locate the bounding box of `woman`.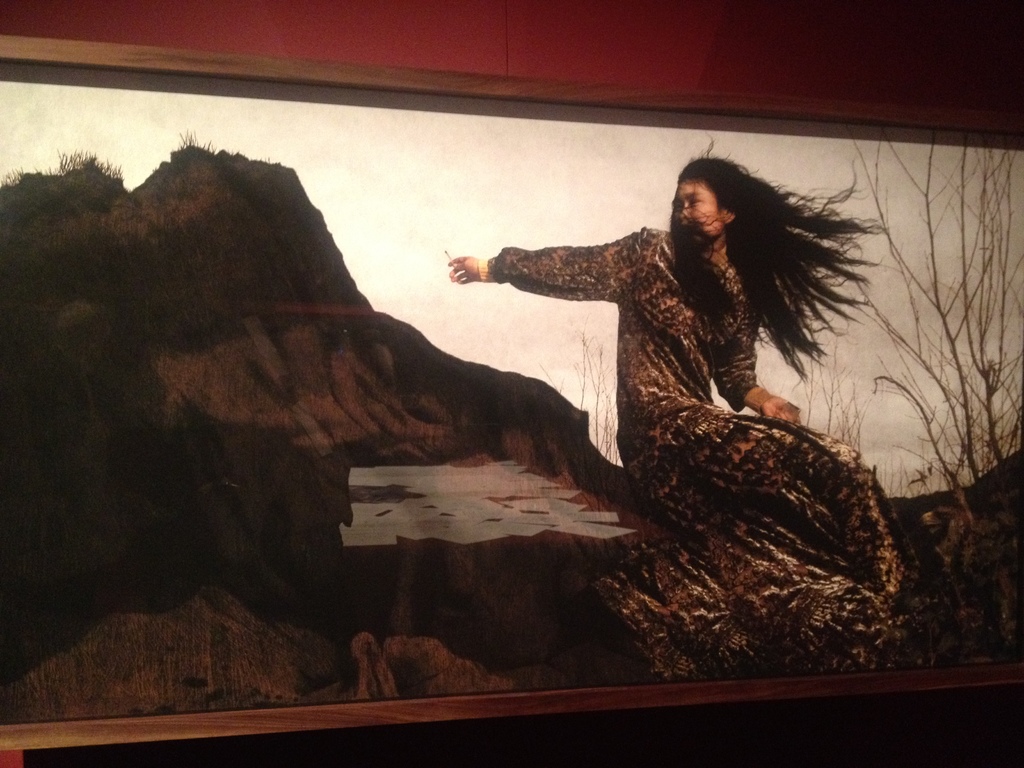
Bounding box: (x1=446, y1=132, x2=890, y2=667).
